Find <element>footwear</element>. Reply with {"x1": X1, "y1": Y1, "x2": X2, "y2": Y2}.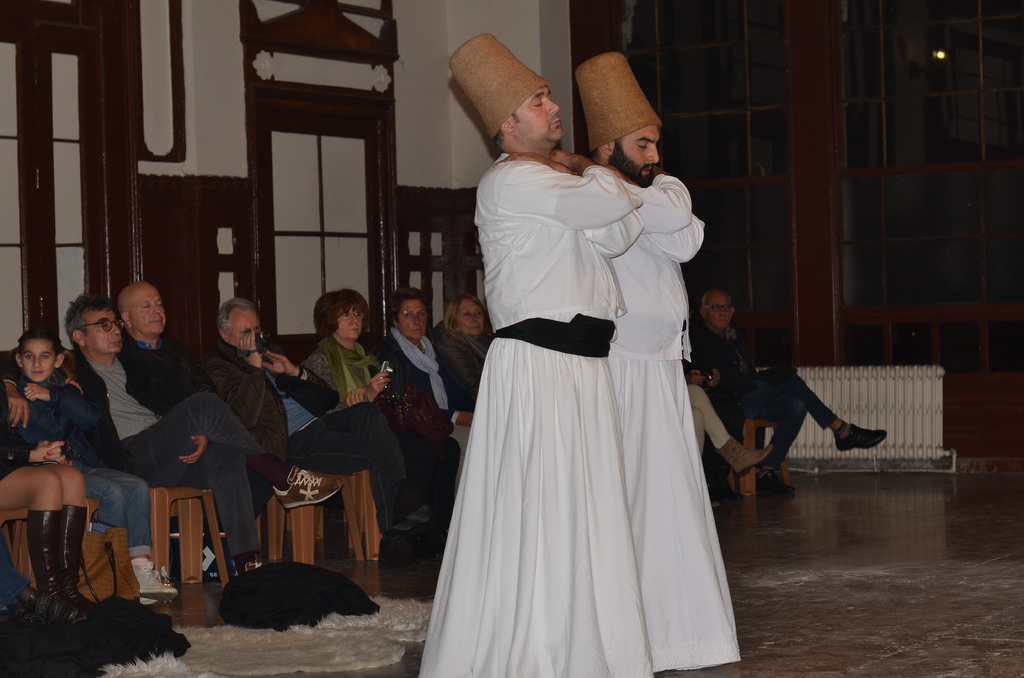
{"x1": 130, "y1": 560, "x2": 180, "y2": 602}.
